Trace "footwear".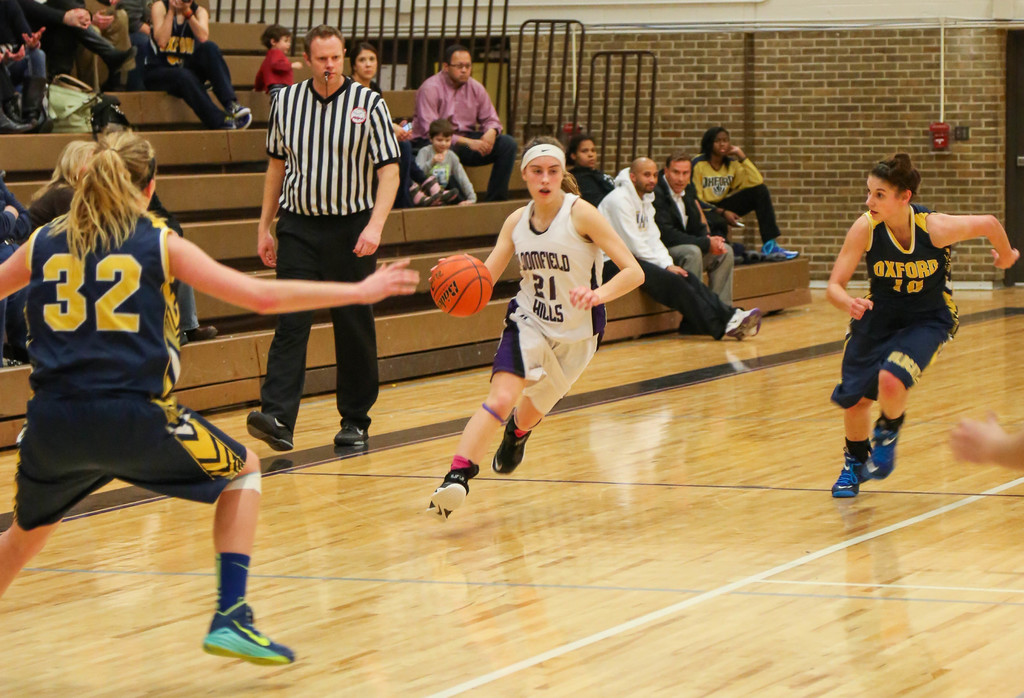
Traced to box(225, 114, 253, 128).
